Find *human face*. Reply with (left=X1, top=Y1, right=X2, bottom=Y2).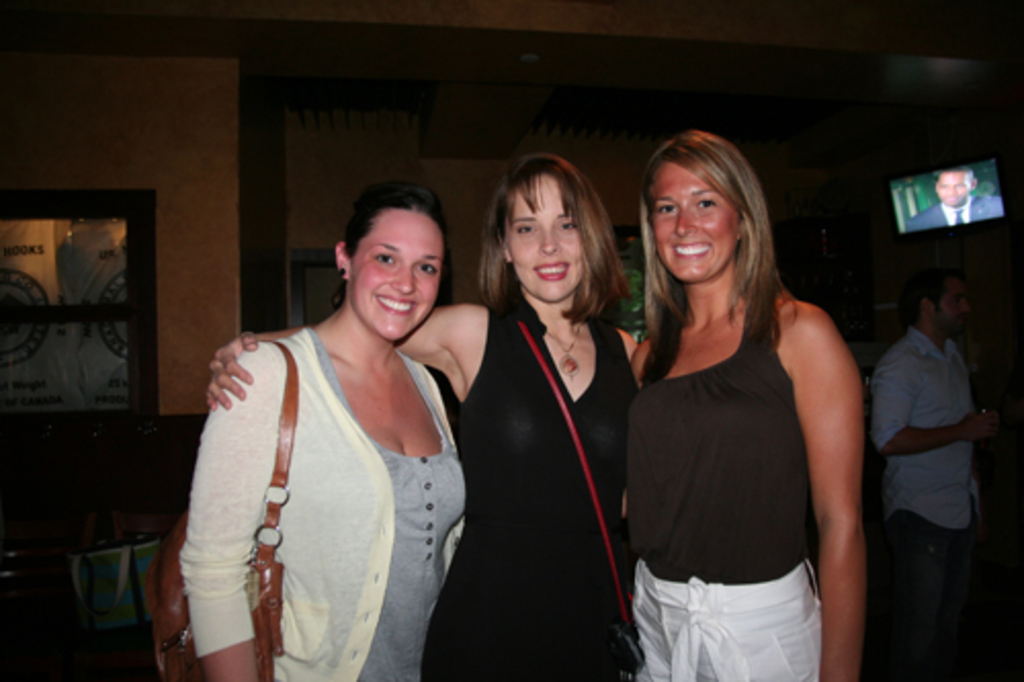
(left=500, top=178, right=586, bottom=305).
